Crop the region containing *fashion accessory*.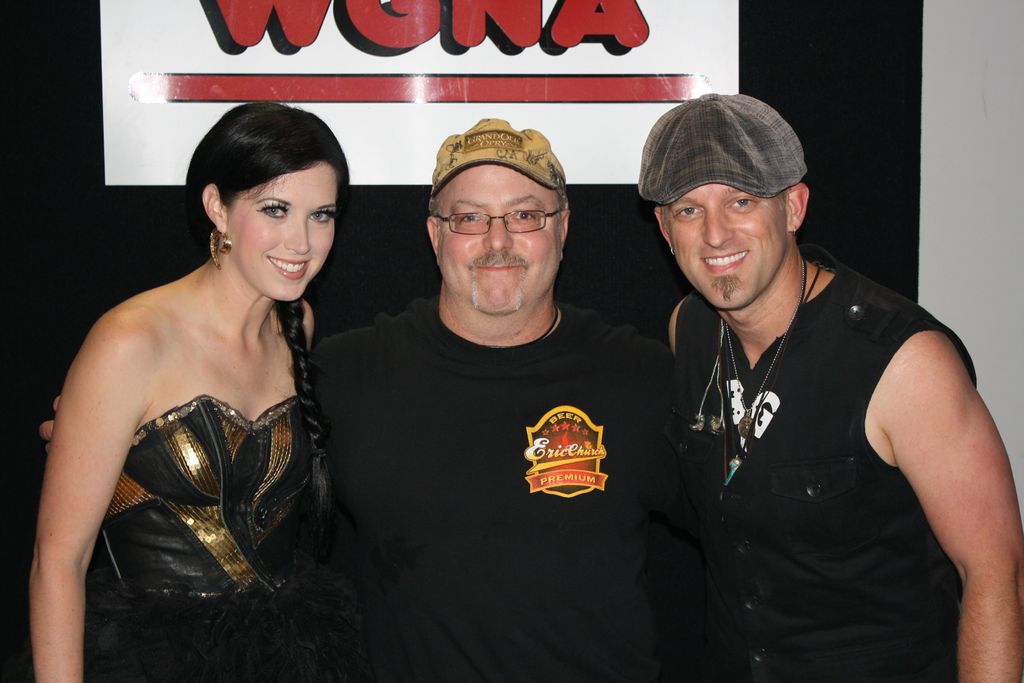
Crop region: box=[209, 225, 234, 267].
